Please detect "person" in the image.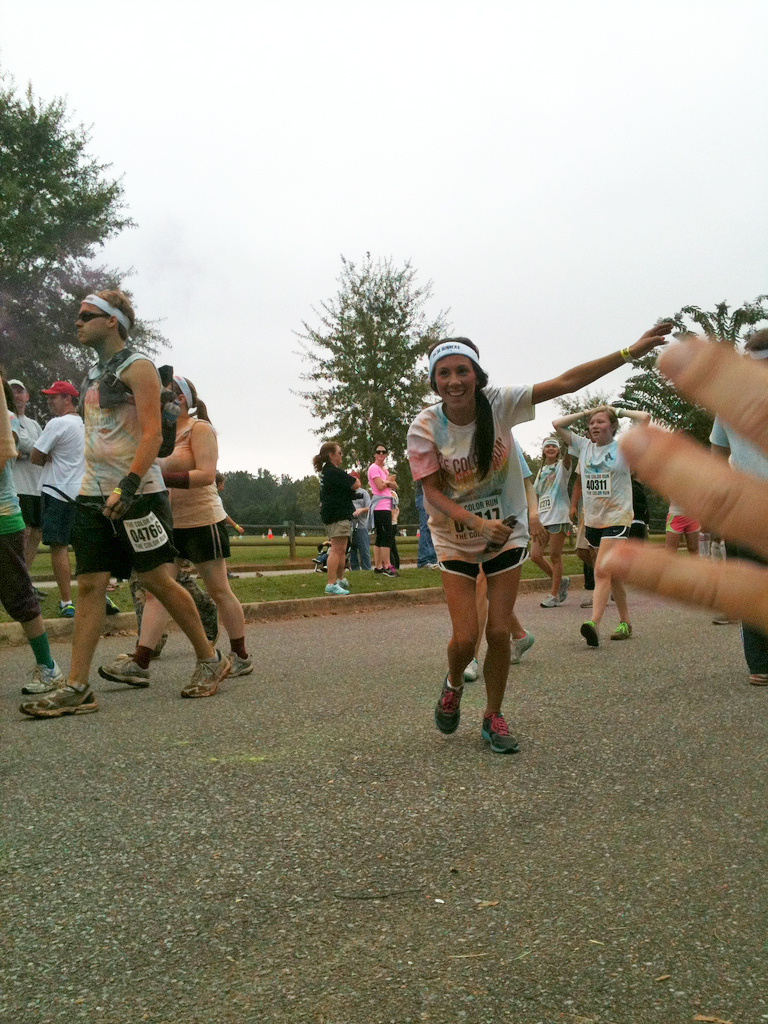
pyautogui.locateOnScreen(0, 366, 66, 693).
